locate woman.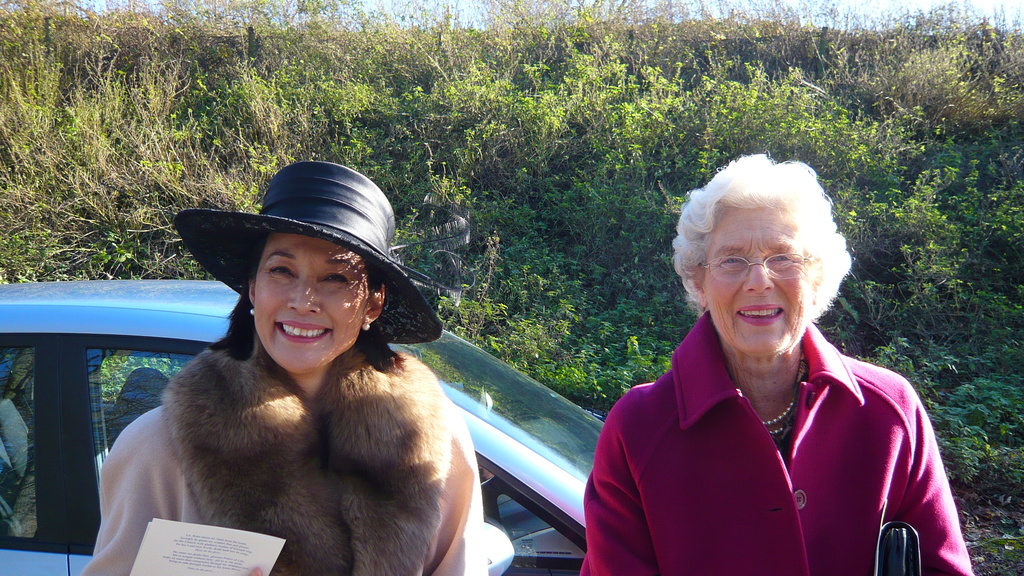
Bounding box: bbox(582, 150, 977, 575).
